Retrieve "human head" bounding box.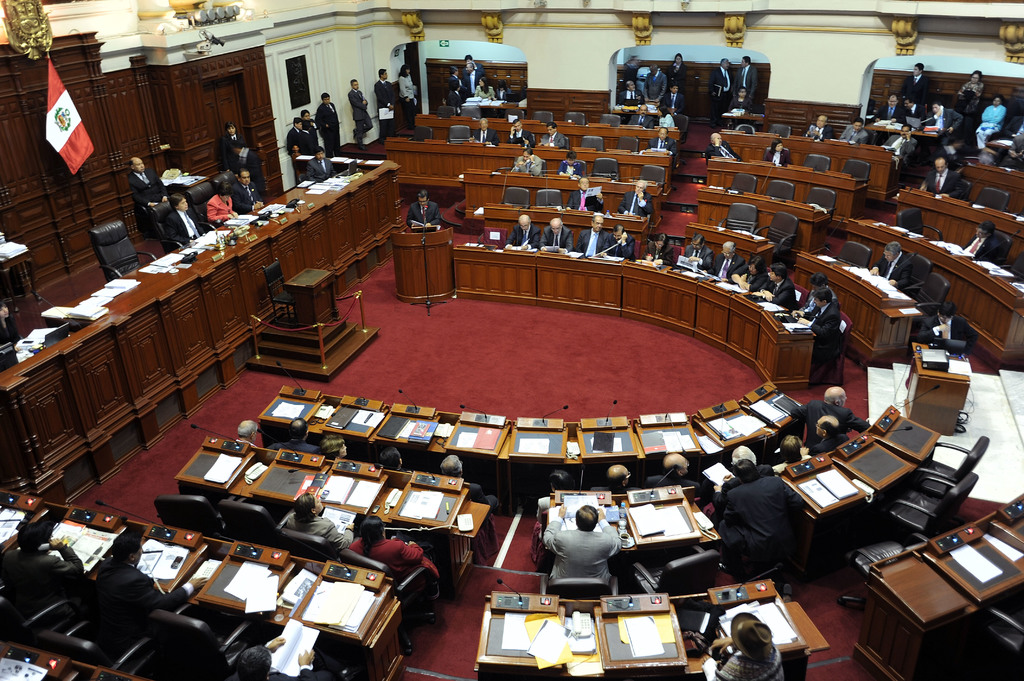
Bounding box: BBox(650, 61, 662, 72).
